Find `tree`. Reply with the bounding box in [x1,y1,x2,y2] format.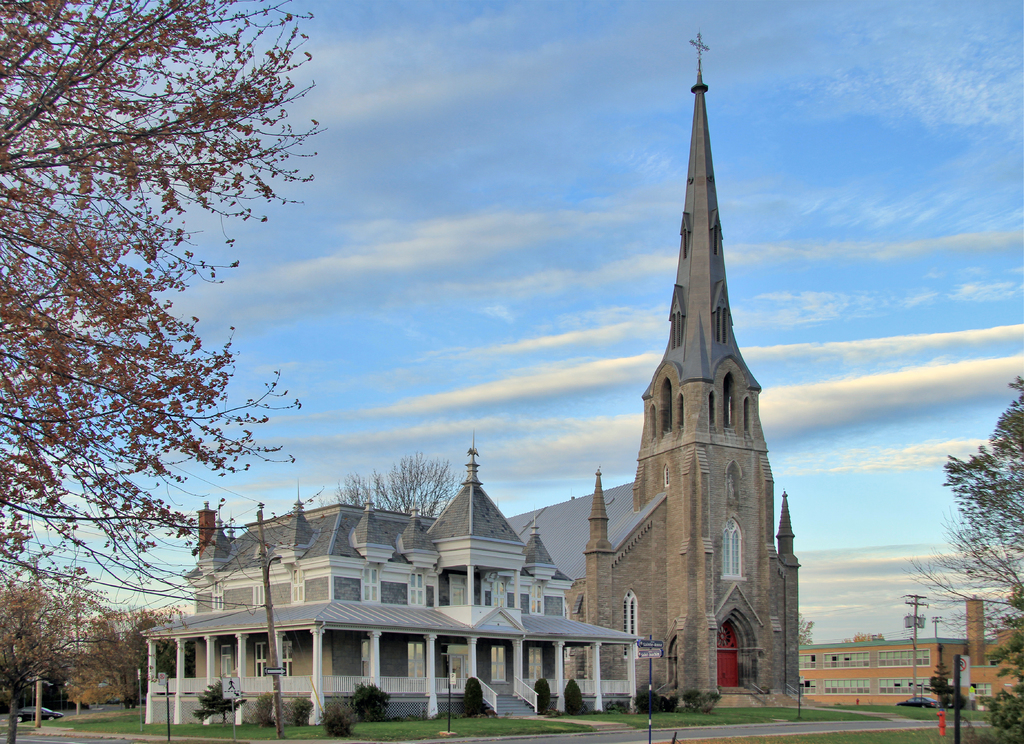
[57,565,113,717].
